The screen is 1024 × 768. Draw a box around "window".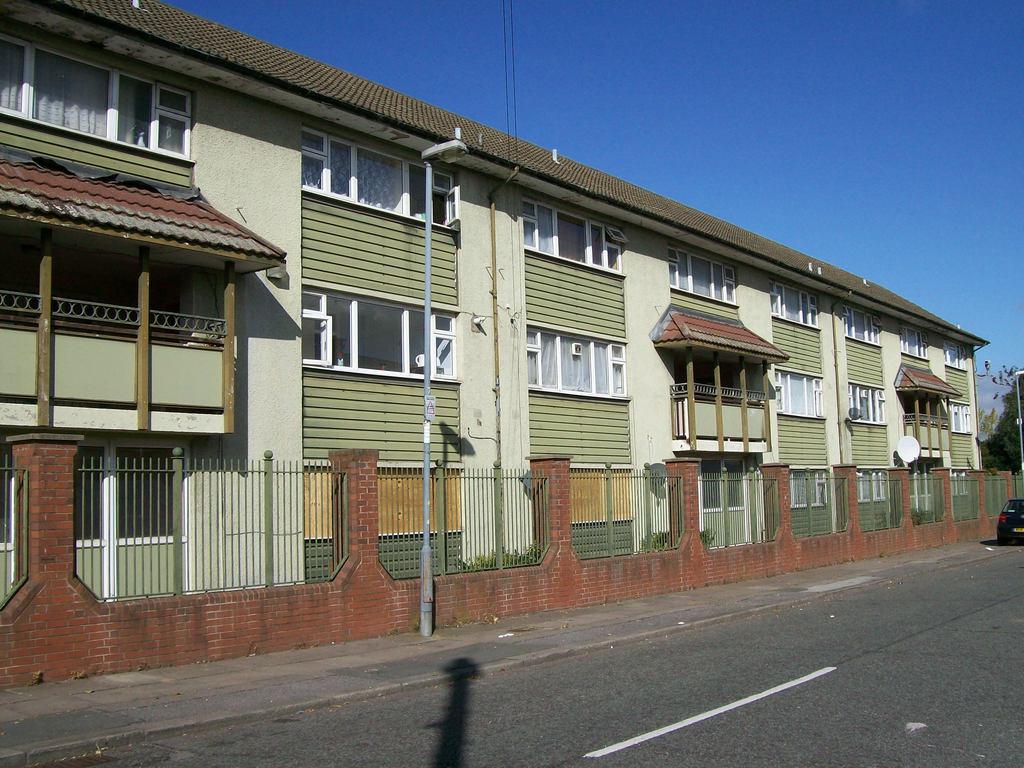
[x1=774, y1=368, x2=826, y2=419].
